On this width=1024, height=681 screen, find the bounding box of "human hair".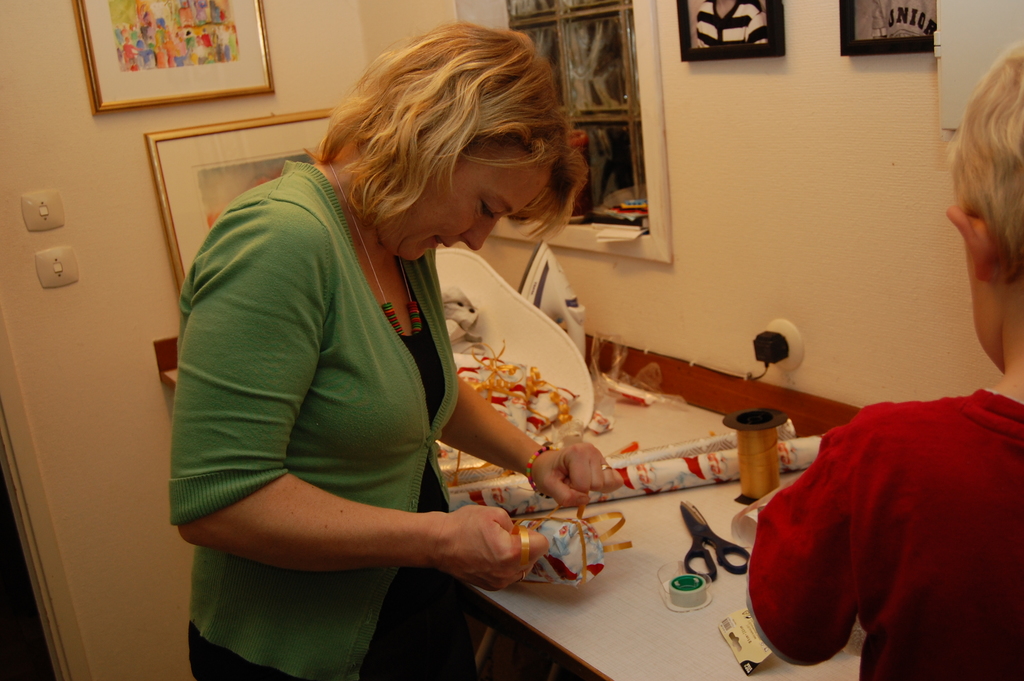
Bounding box: box=[342, 37, 596, 256].
